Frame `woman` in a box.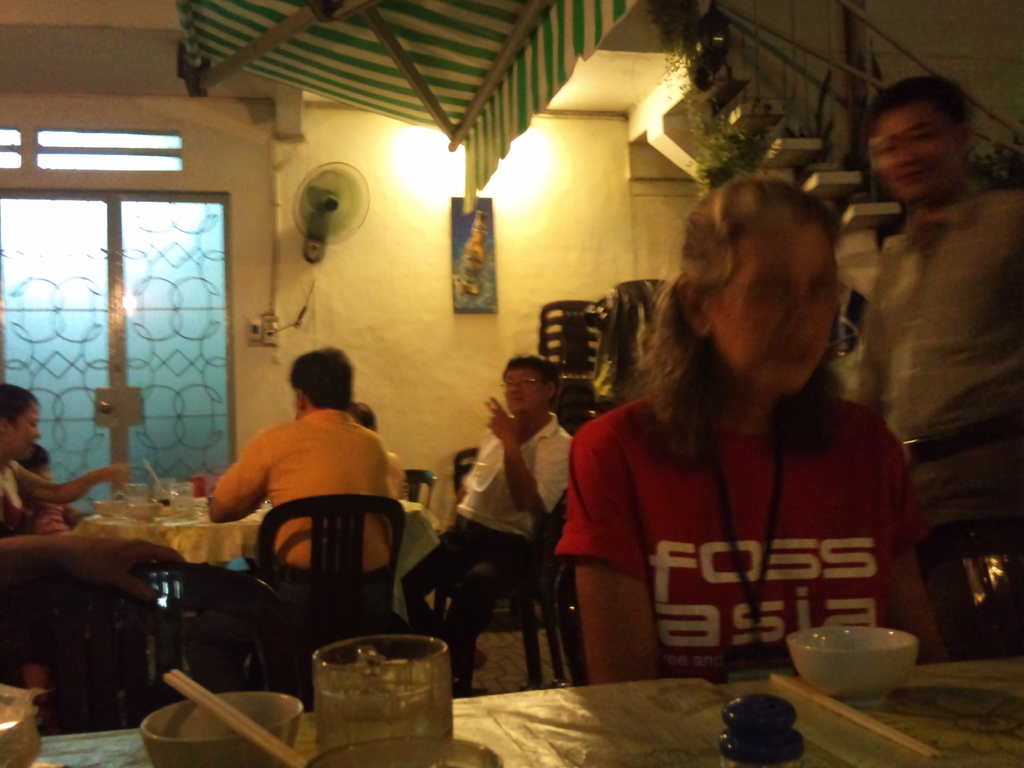
bbox(570, 166, 963, 686).
